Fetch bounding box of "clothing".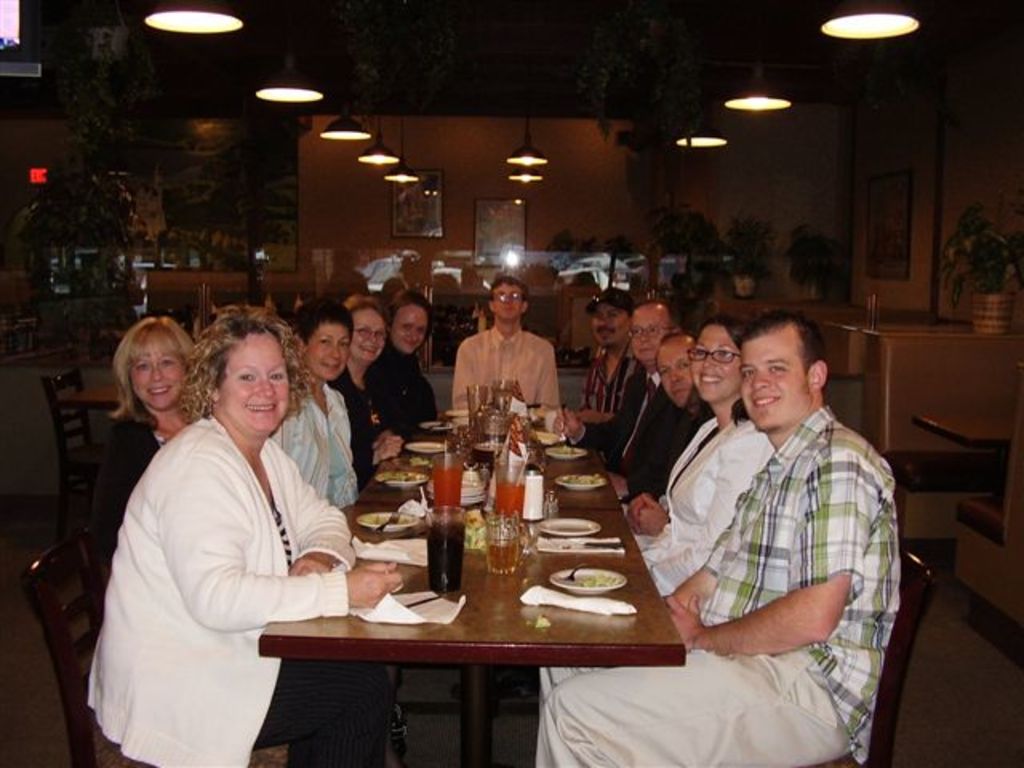
Bbox: 440 317 562 421.
